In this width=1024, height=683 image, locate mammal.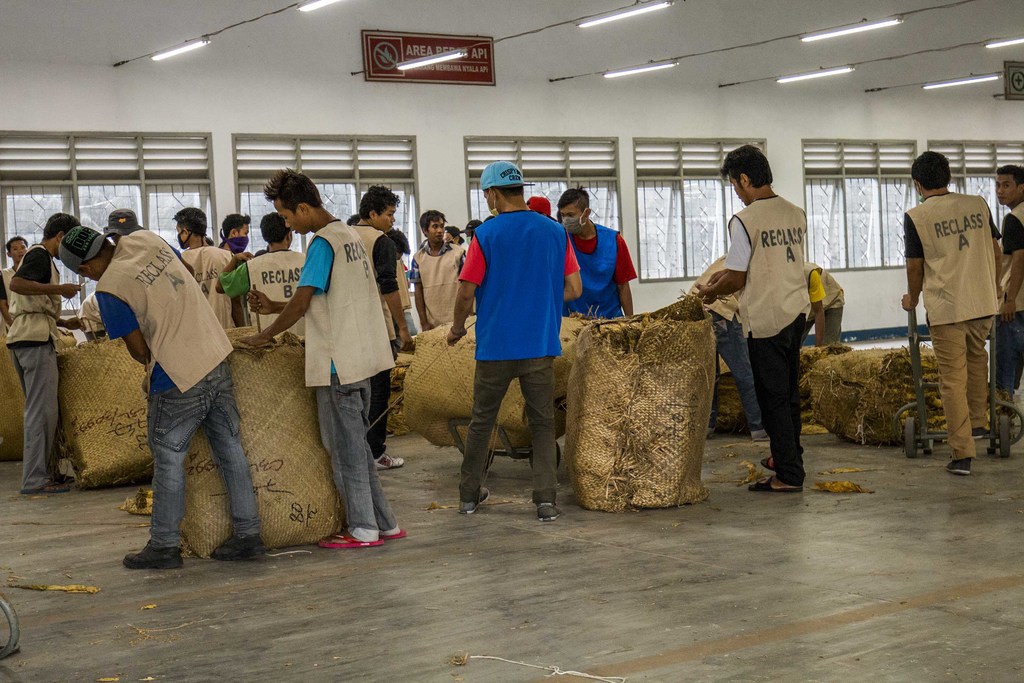
Bounding box: box(990, 160, 1023, 407).
